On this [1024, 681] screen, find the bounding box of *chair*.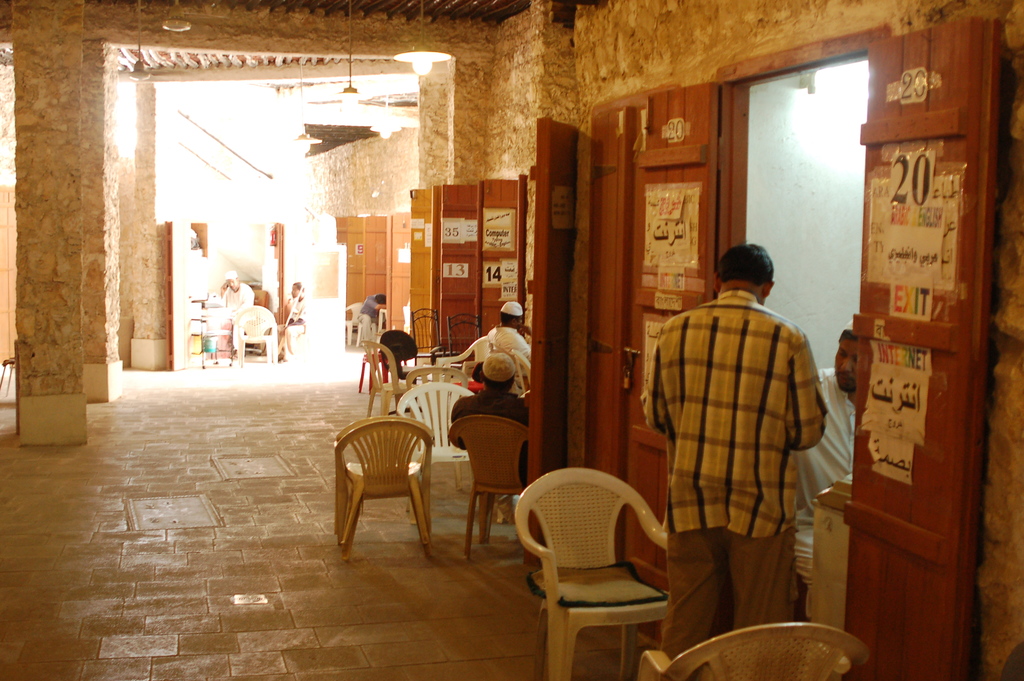
Bounding box: x1=359, y1=338, x2=406, y2=424.
